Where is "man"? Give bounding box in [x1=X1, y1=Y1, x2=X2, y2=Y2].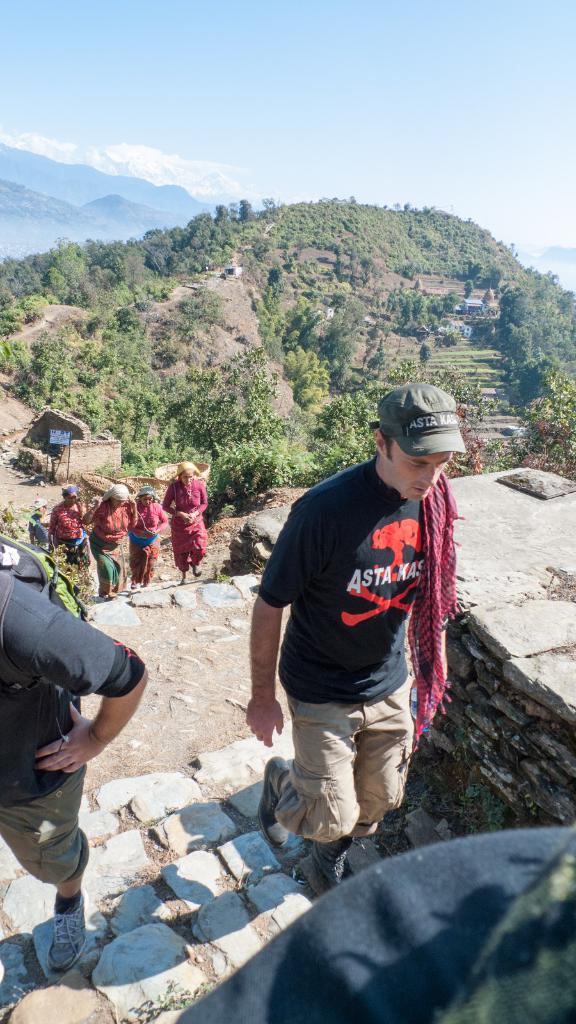
[x1=0, y1=552, x2=155, y2=970].
